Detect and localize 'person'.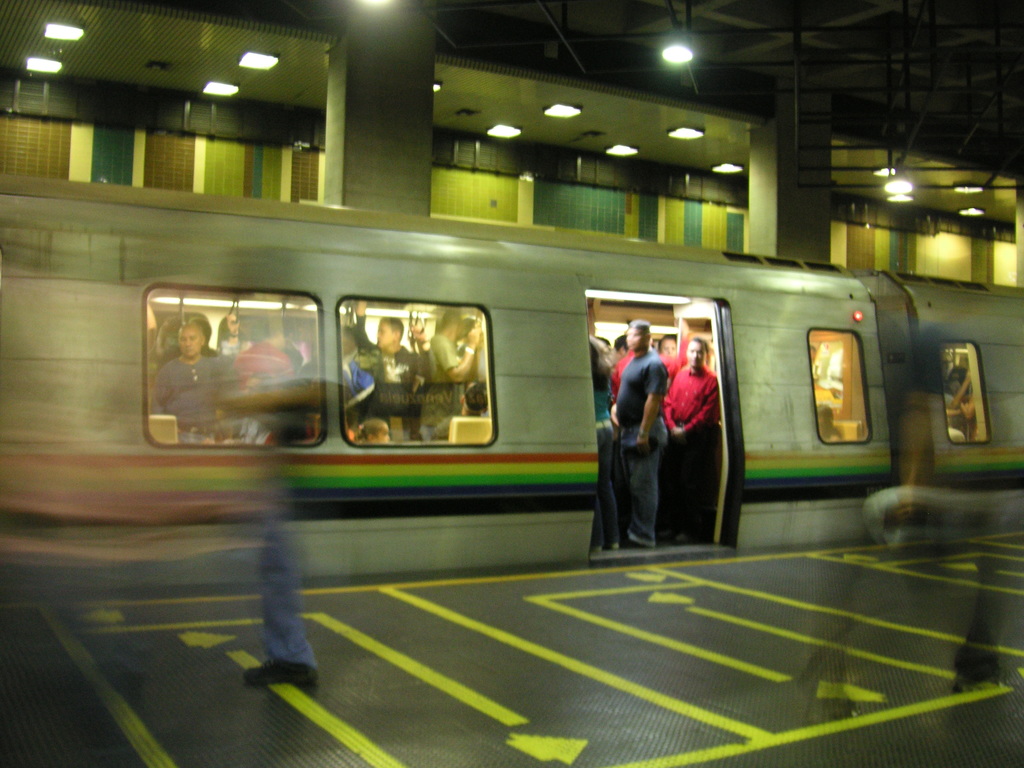
Localized at l=424, t=311, r=483, b=437.
